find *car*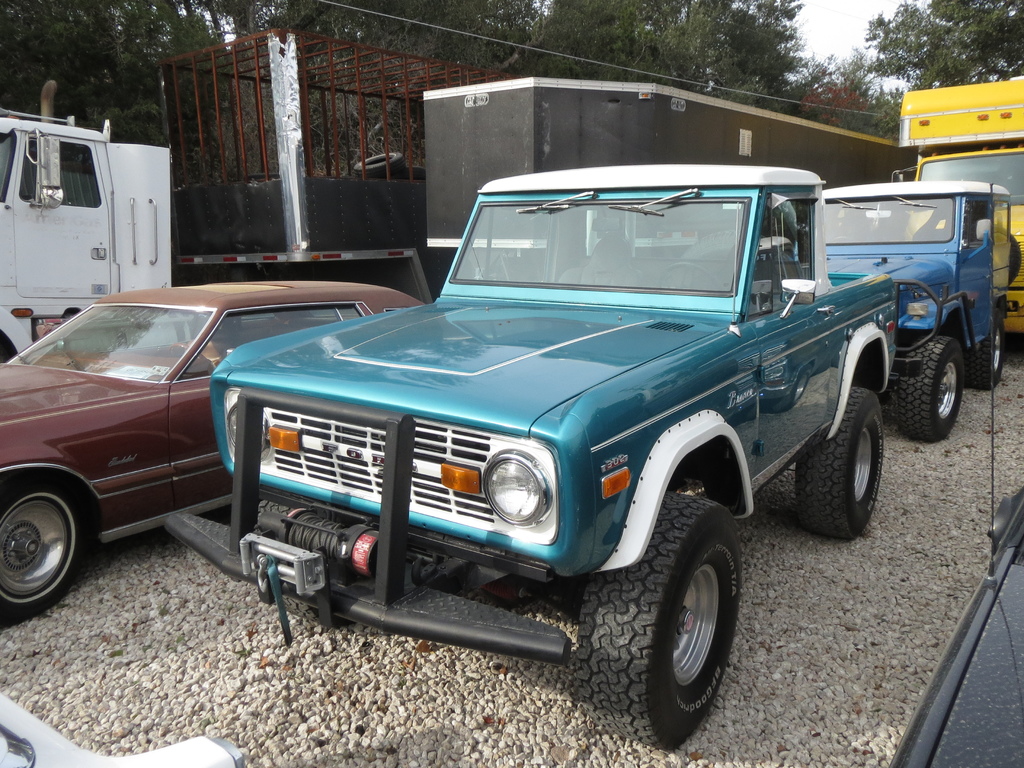
x1=887 y1=182 x2=1023 y2=767
